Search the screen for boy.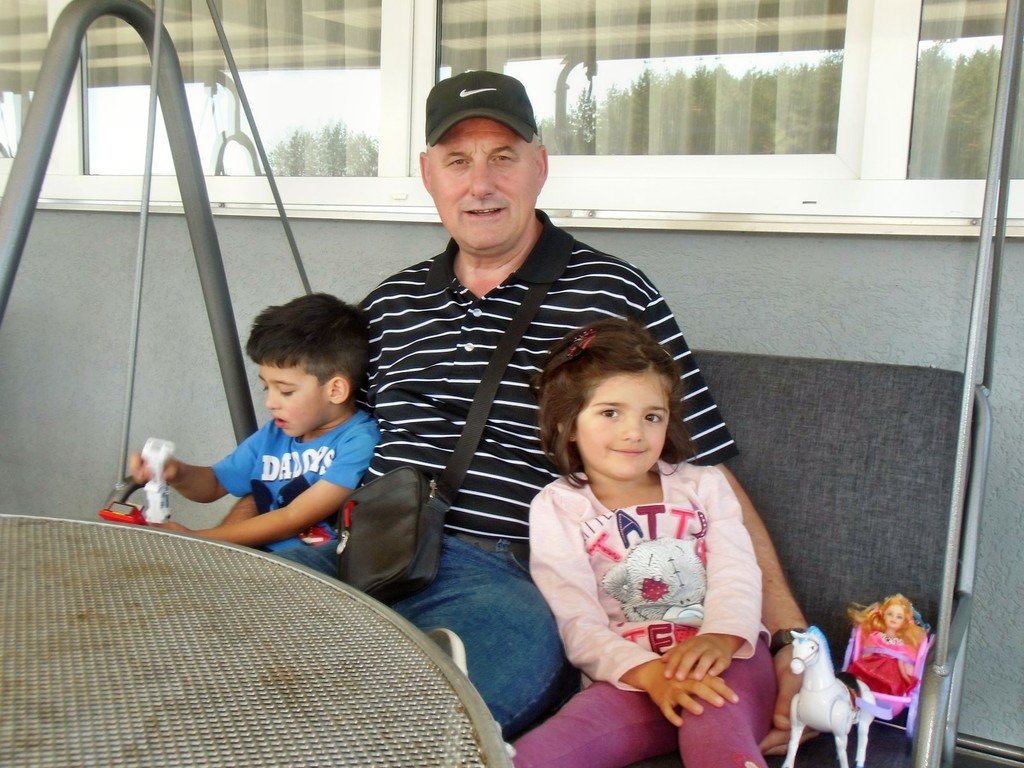
Found at x1=108 y1=301 x2=392 y2=589.
